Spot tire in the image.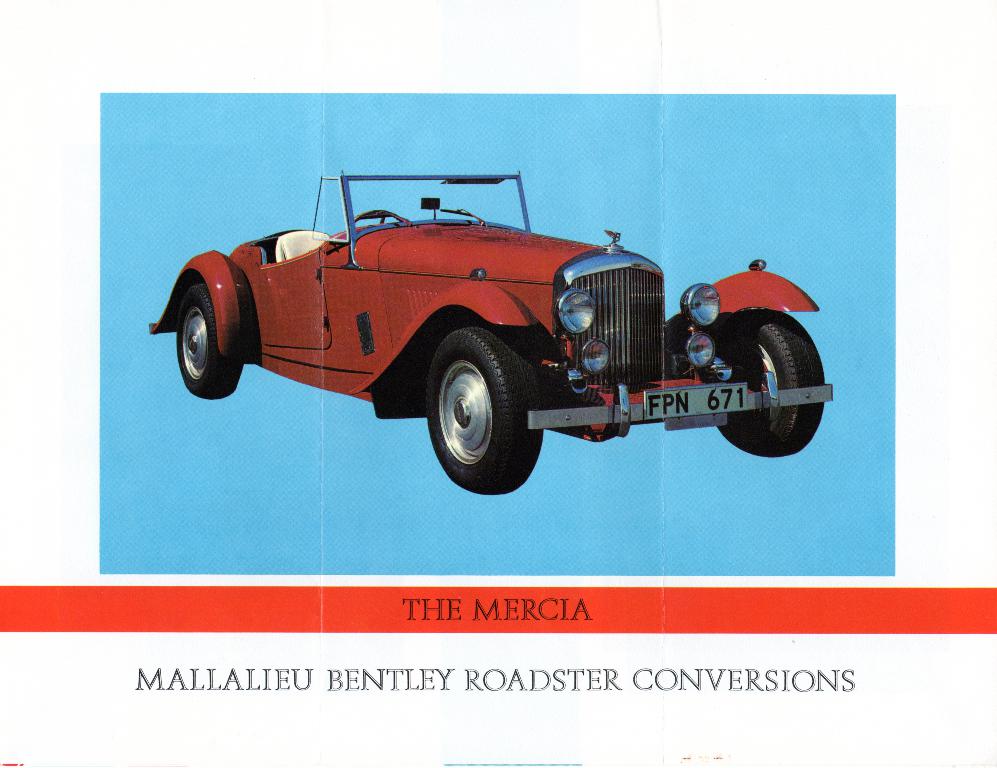
tire found at rect(426, 326, 545, 492).
